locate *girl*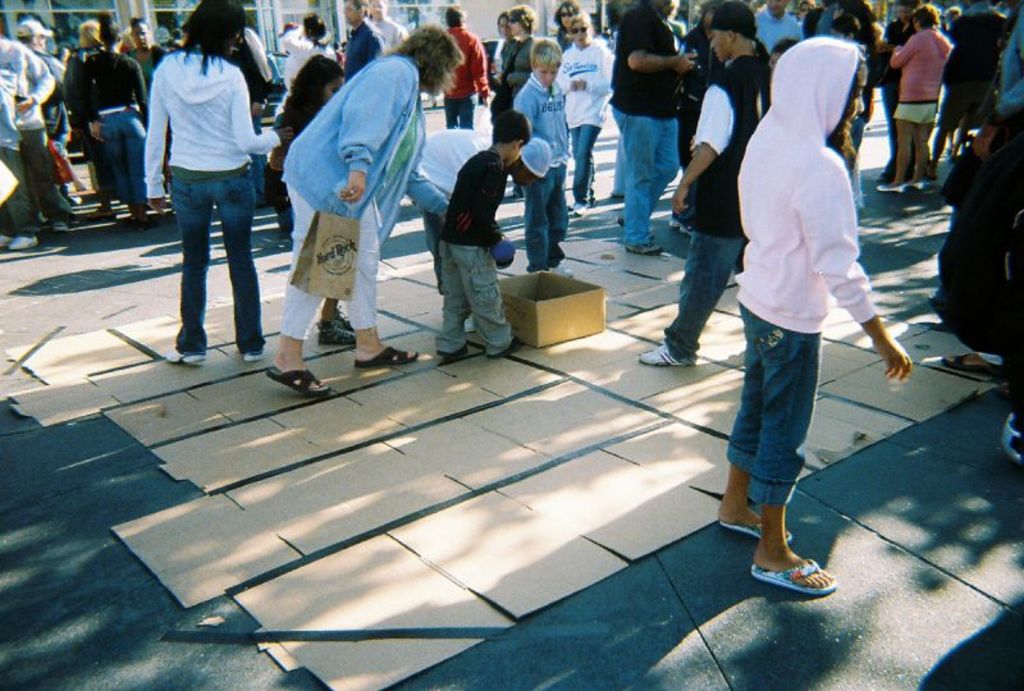
(left=556, top=12, right=616, bottom=216)
